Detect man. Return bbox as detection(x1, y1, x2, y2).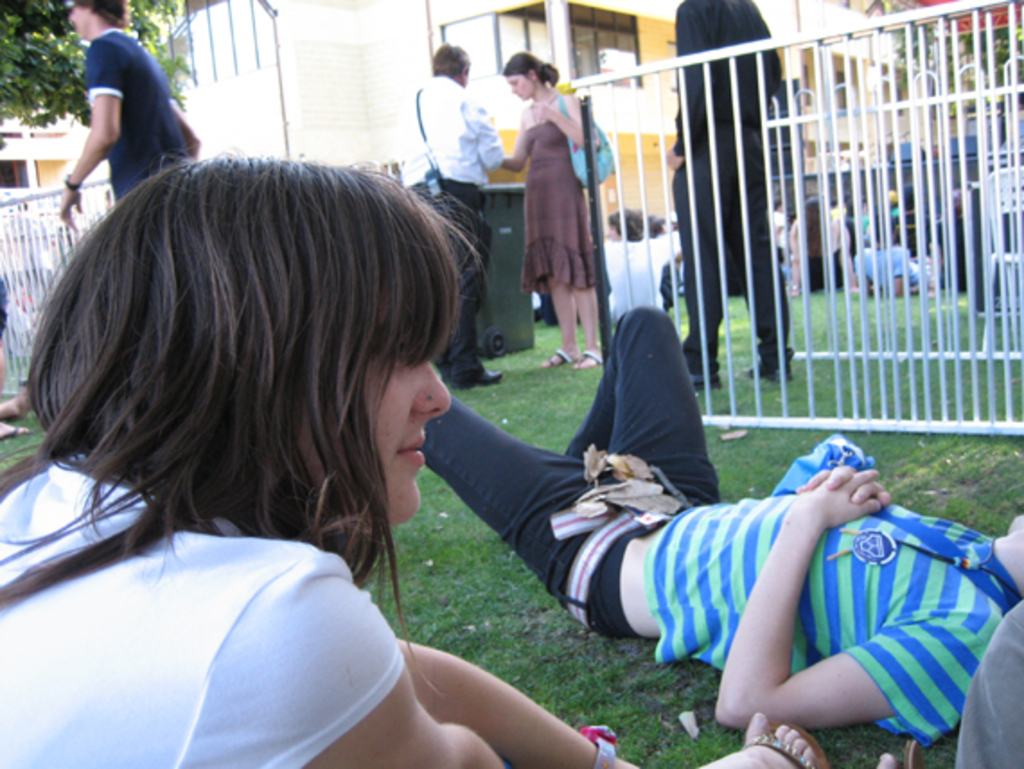
detection(4, 199, 56, 314).
